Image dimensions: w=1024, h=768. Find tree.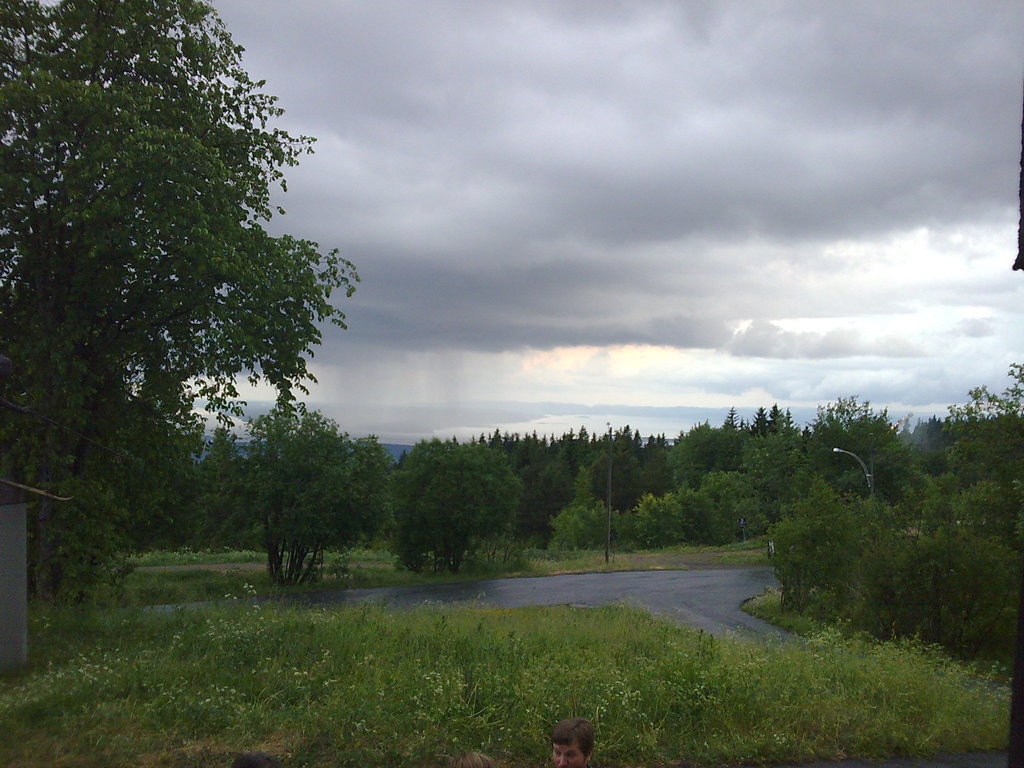
{"x1": 394, "y1": 444, "x2": 524, "y2": 561}.
